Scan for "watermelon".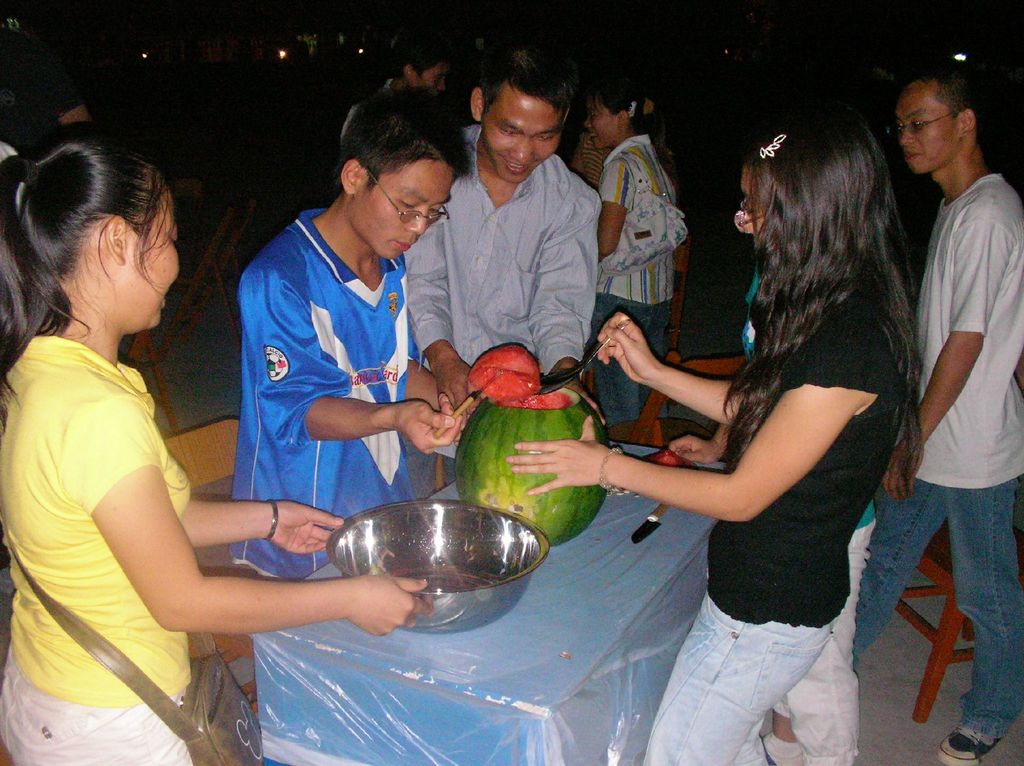
Scan result: region(468, 345, 604, 548).
